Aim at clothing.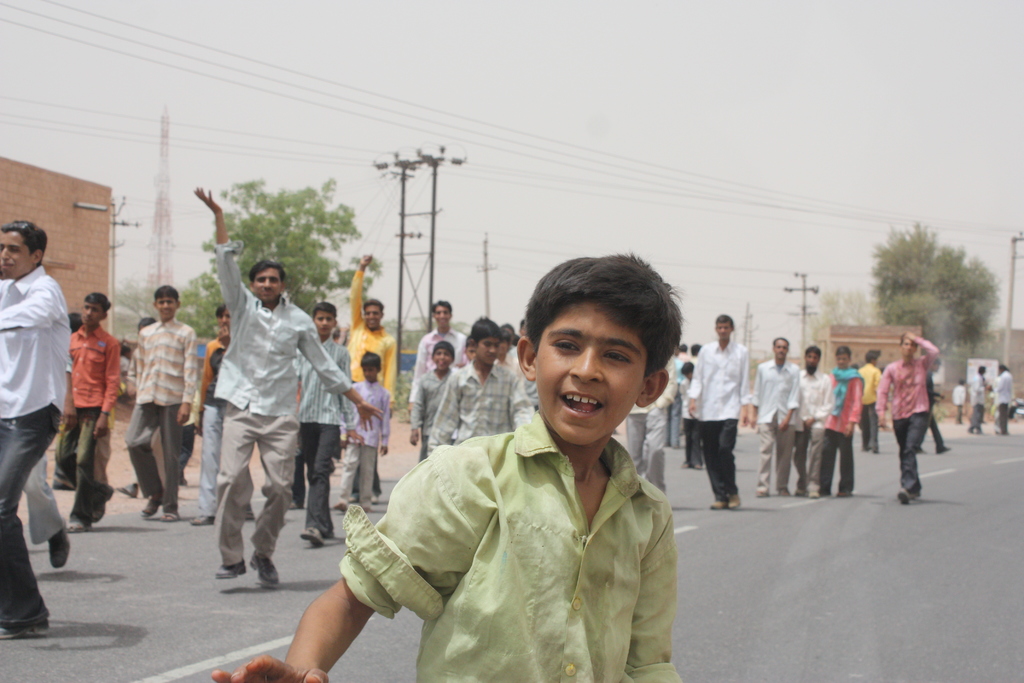
Aimed at box(408, 330, 462, 413).
